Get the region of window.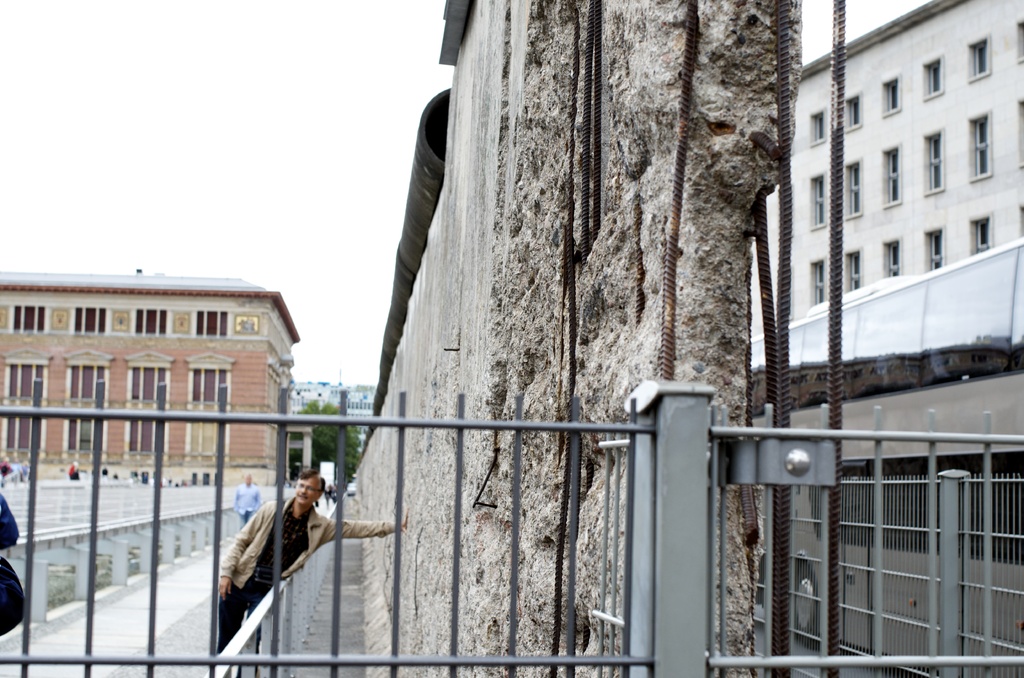
detection(14, 309, 51, 337).
